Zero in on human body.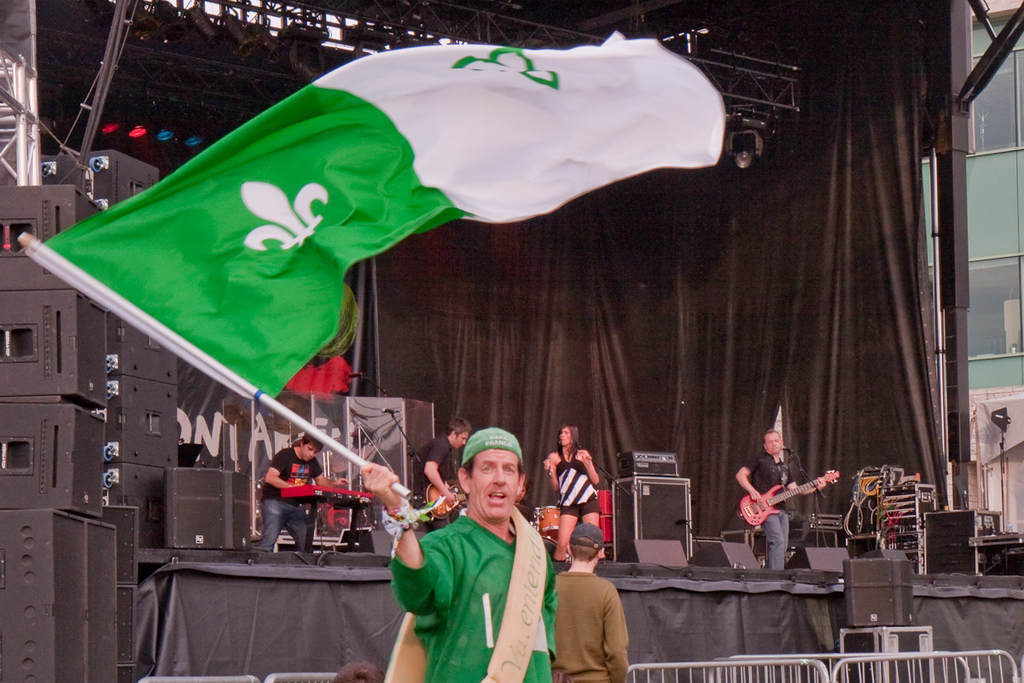
Zeroed in: (732, 458, 821, 574).
